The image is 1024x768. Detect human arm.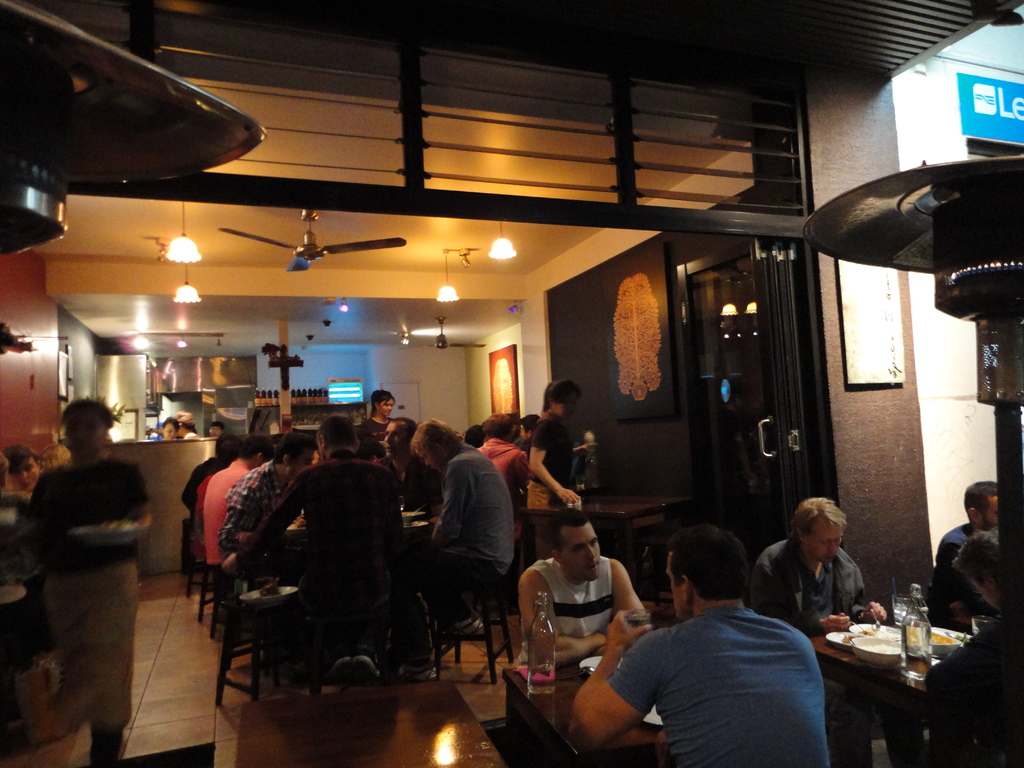
Detection: l=610, t=555, r=657, b=643.
